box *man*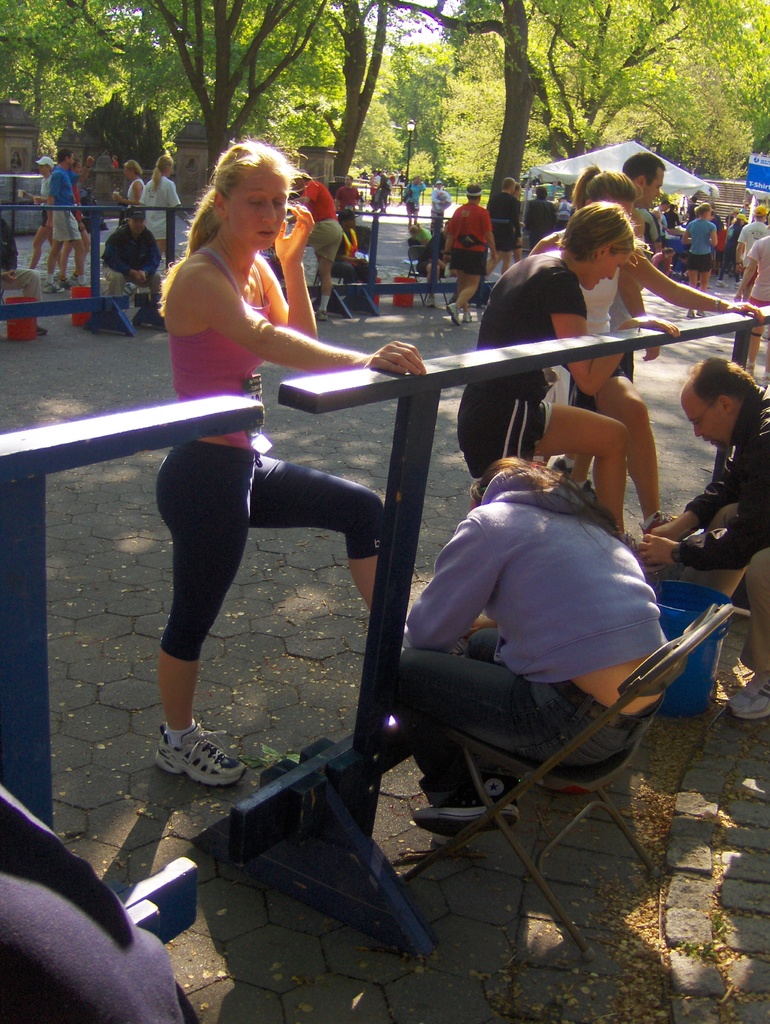
<bbox>638, 352, 769, 724</bbox>
